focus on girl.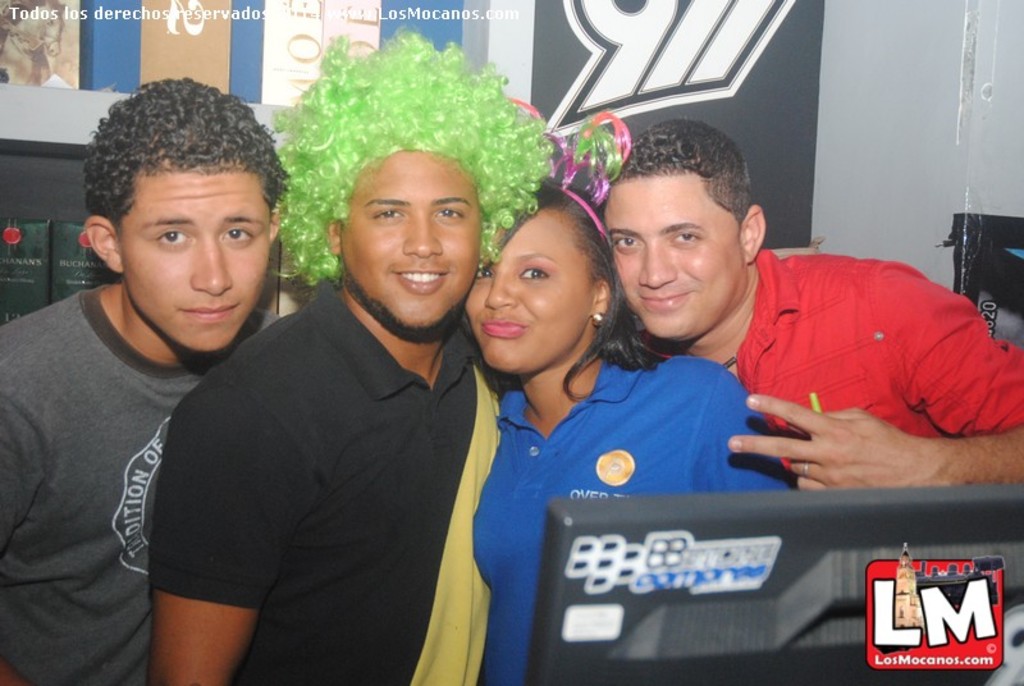
Focused at 471:170:800:685.
